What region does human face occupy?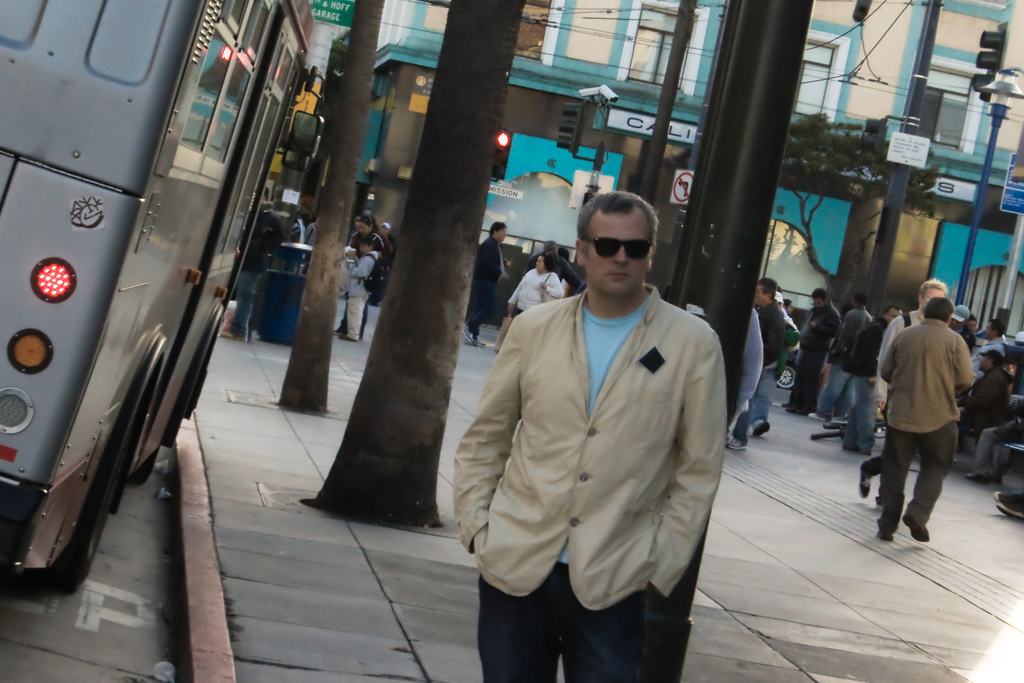
pyautogui.locateOnScreen(949, 316, 964, 329).
